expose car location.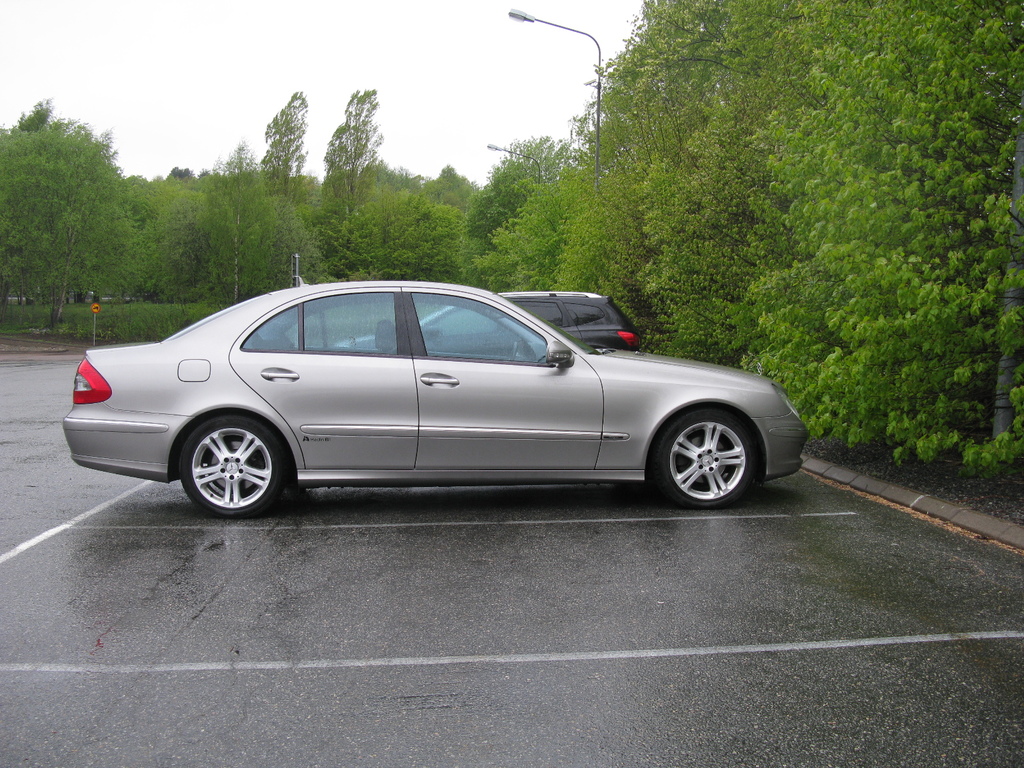
Exposed at <bbox>63, 282, 812, 511</bbox>.
